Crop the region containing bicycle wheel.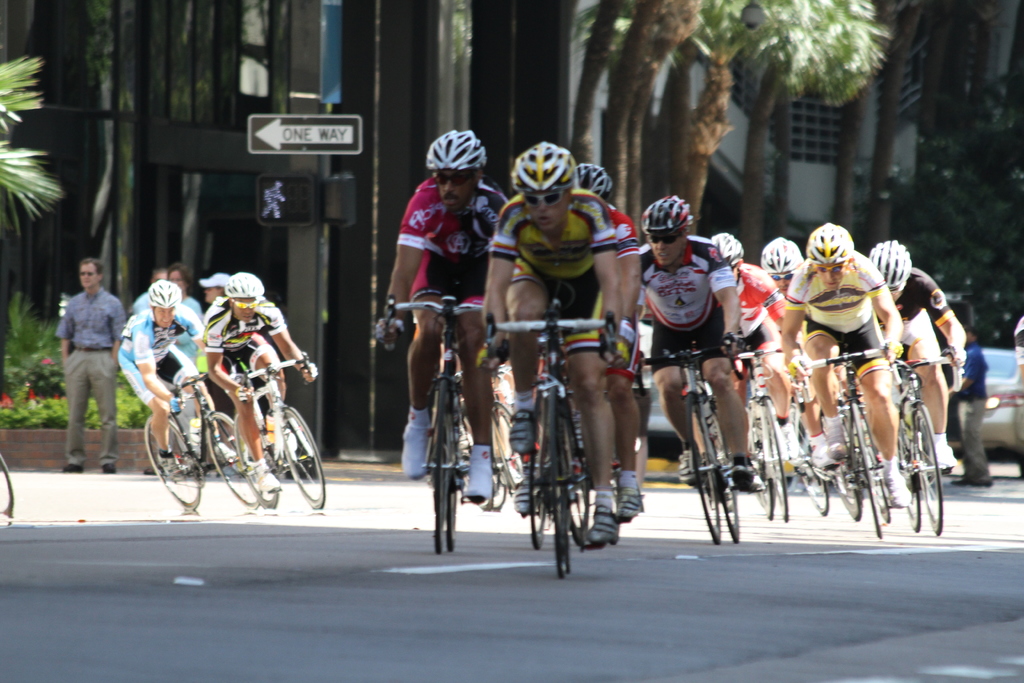
Crop region: {"x1": 744, "y1": 402, "x2": 776, "y2": 524}.
